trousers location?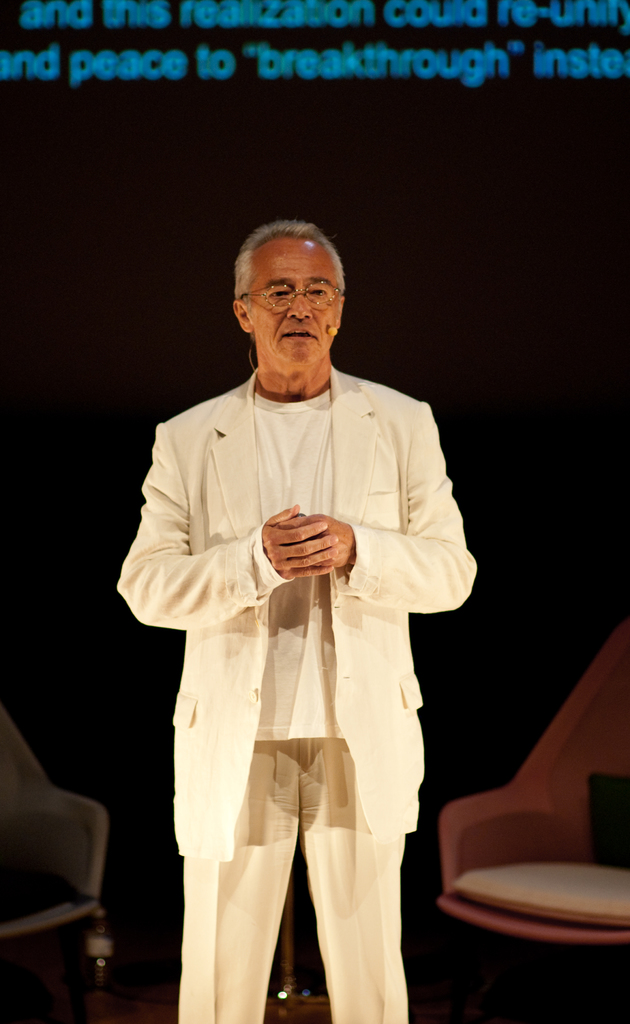
<box>191,664,411,992</box>
